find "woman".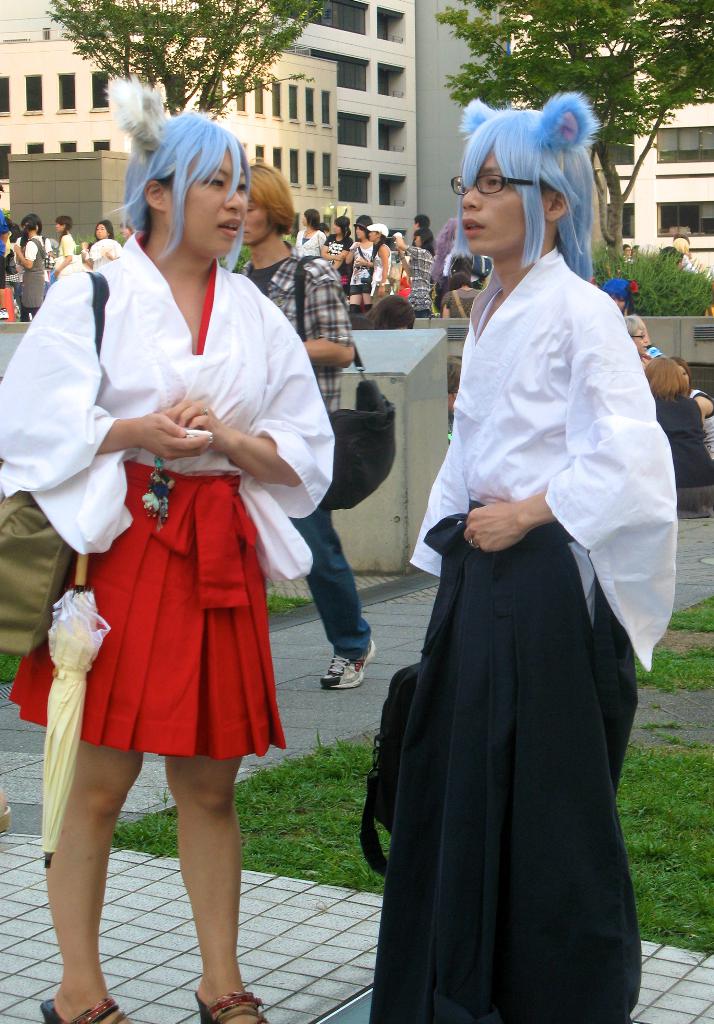
select_region(327, 214, 346, 278).
